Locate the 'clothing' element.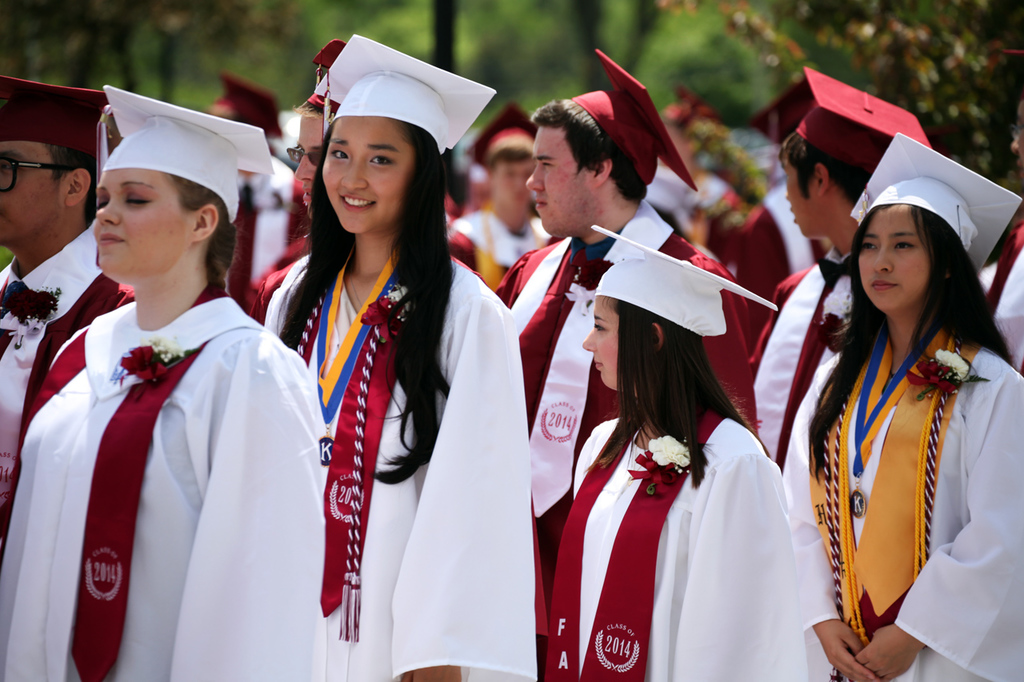
Element bbox: 723, 171, 829, 338.
